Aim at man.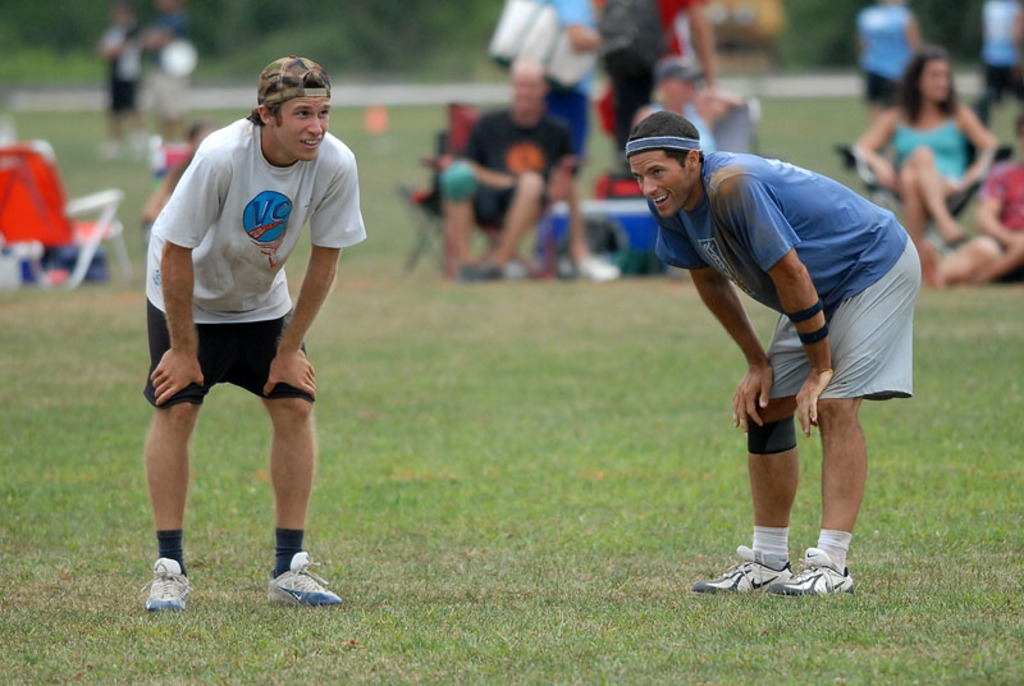
Aimed at (left=444, top=56, right=580, bottom=291).
